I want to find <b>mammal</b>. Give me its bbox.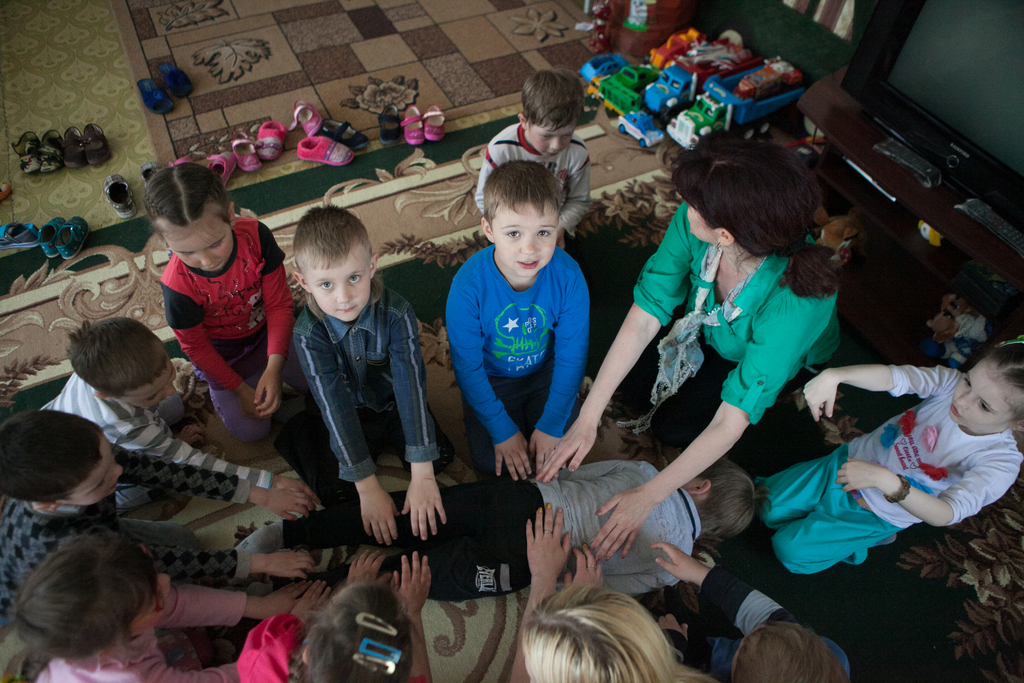
l=231, t=456, r=760, b=608.
